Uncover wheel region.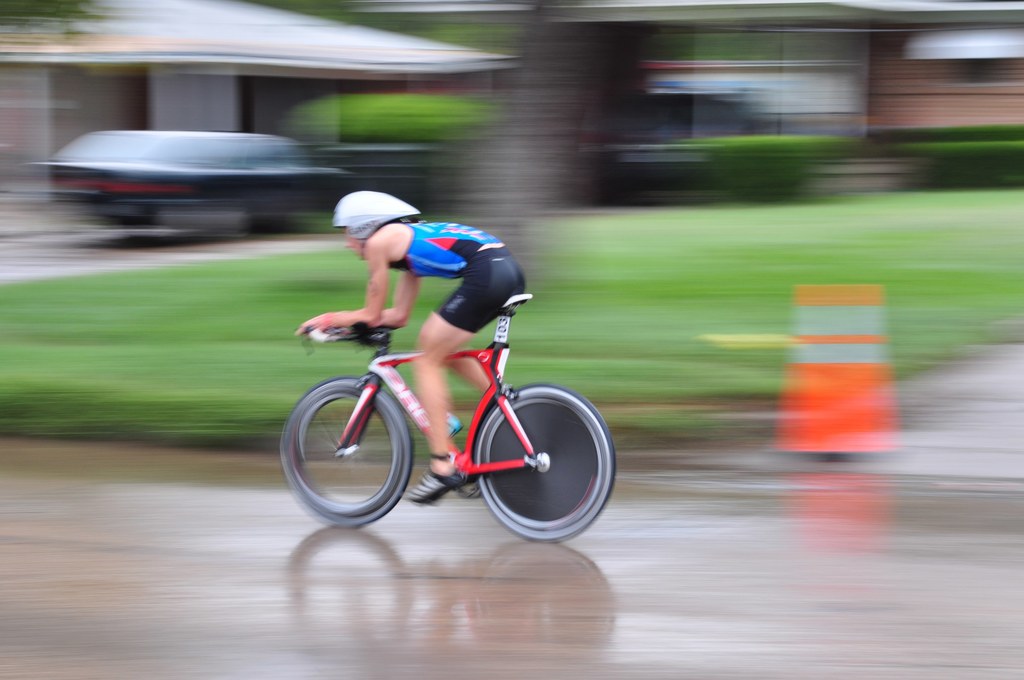
Uncovered: bbox=[294, 382, 417, 525].
